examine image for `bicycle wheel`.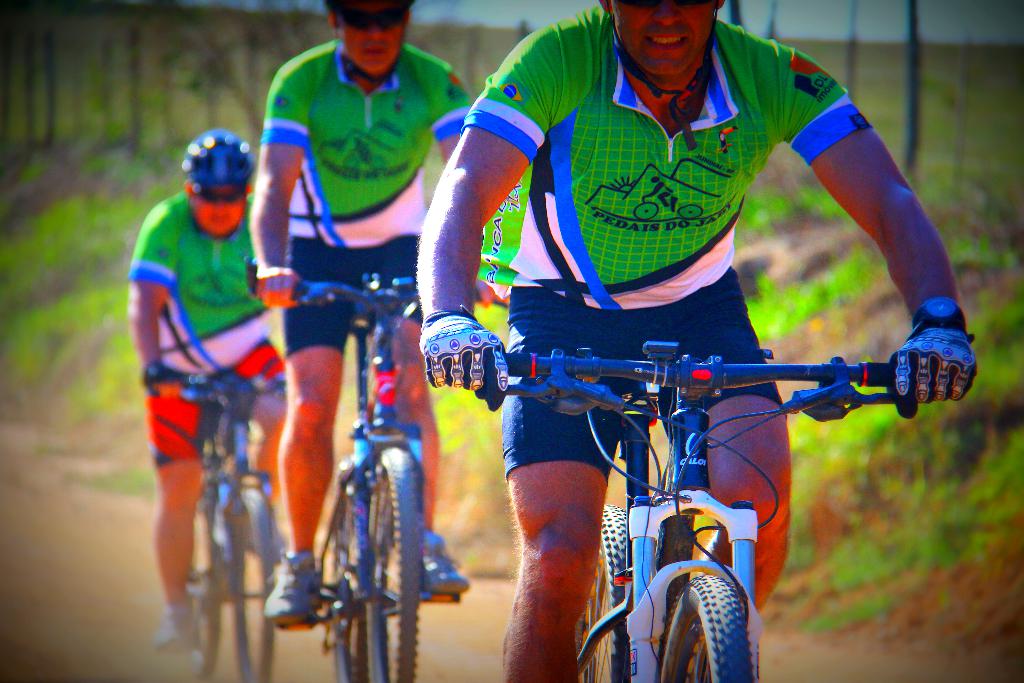
Examination result: bbox=[660, 573, 739, 673].
